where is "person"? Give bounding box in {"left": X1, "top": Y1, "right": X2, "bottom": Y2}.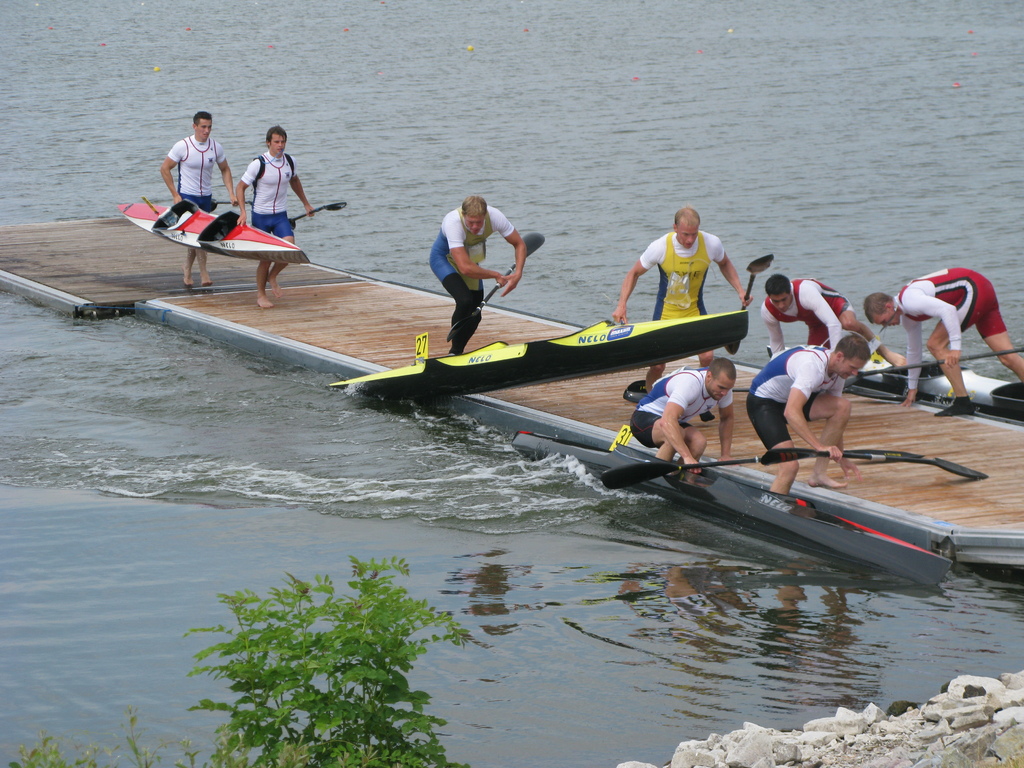
{"left": 609, "top": 206, "right": 754, "bottom": 399}.
